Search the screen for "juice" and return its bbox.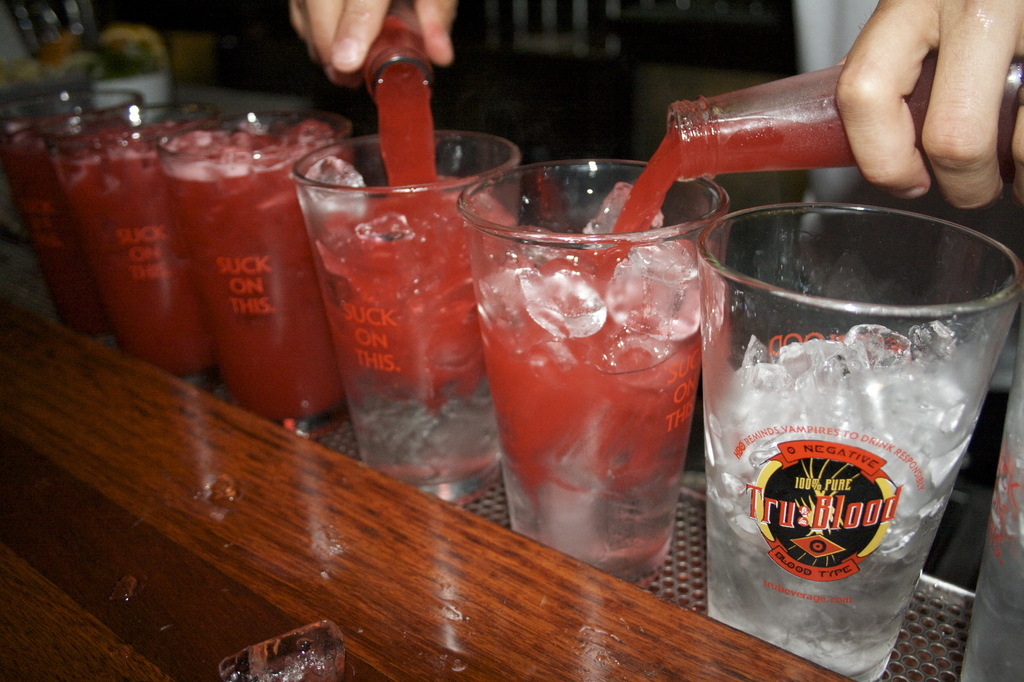
Found: [308, 145, 510, 491].
